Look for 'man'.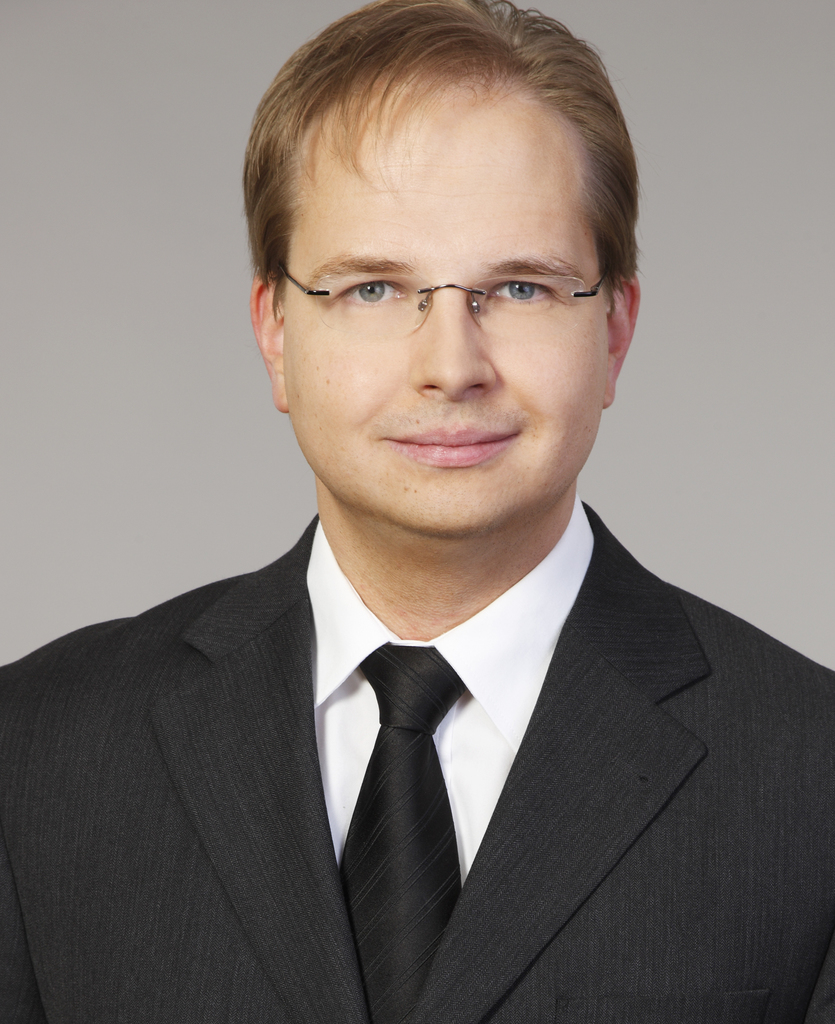
Found: (0,1,834,1023).
